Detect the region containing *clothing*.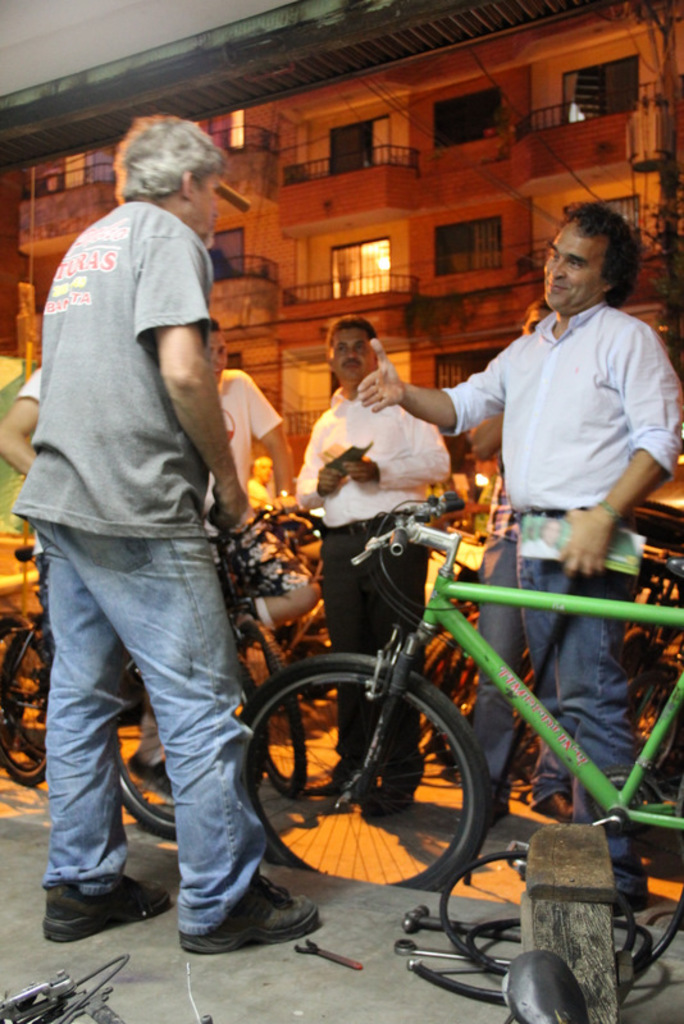
<bbox>292, 387, 453, 782</bbox>.
